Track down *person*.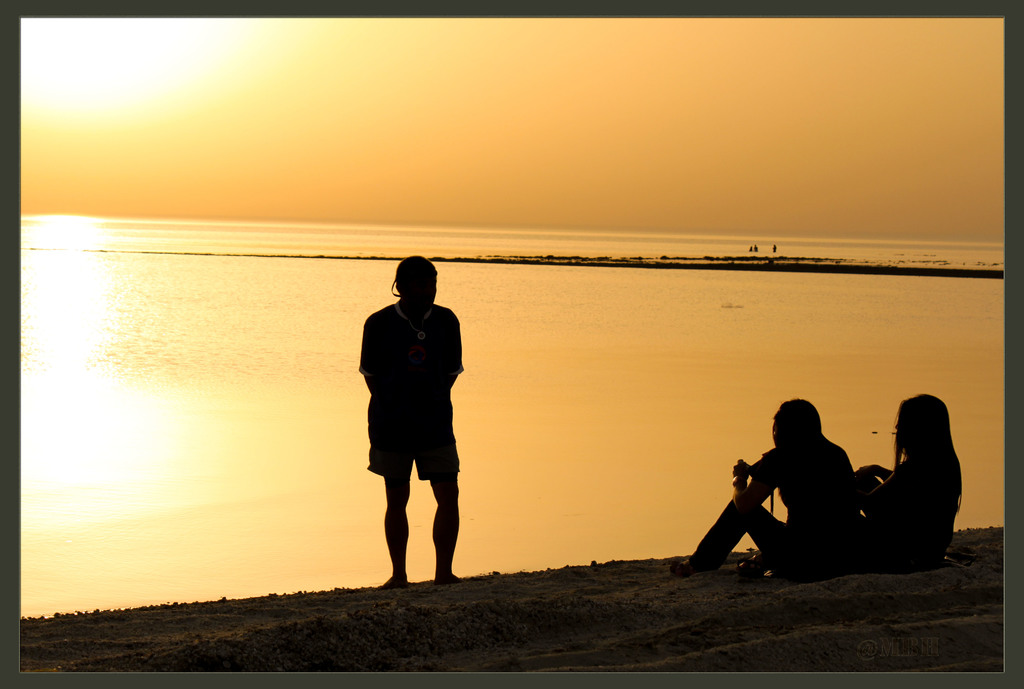
Tracked to box=[353, 258, 466, 594].
